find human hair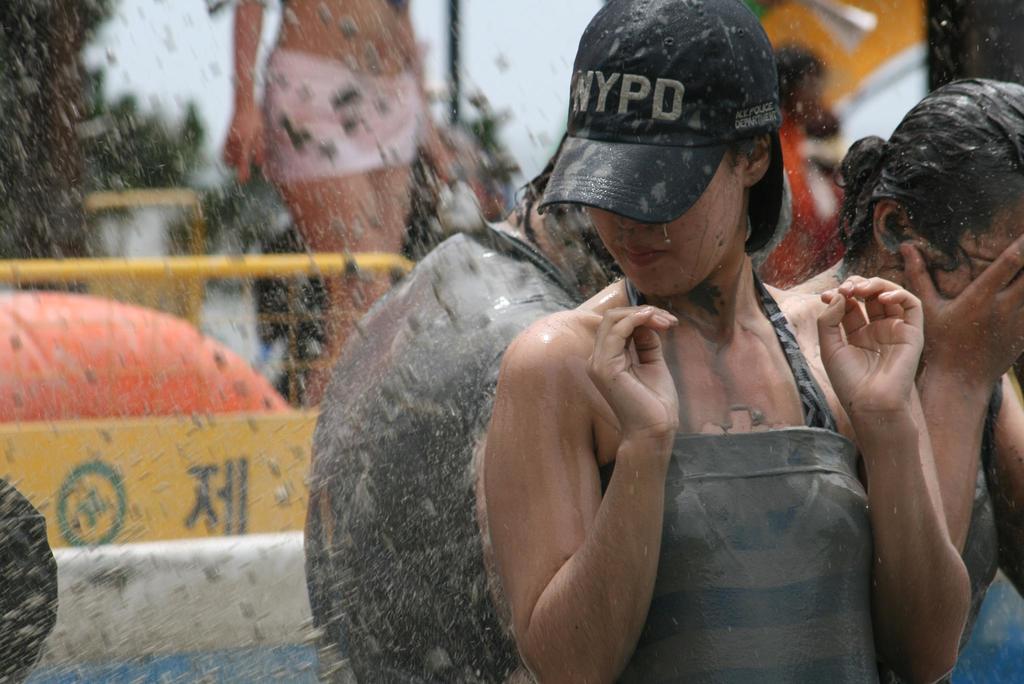
detection(728, 122, 785, 256)
